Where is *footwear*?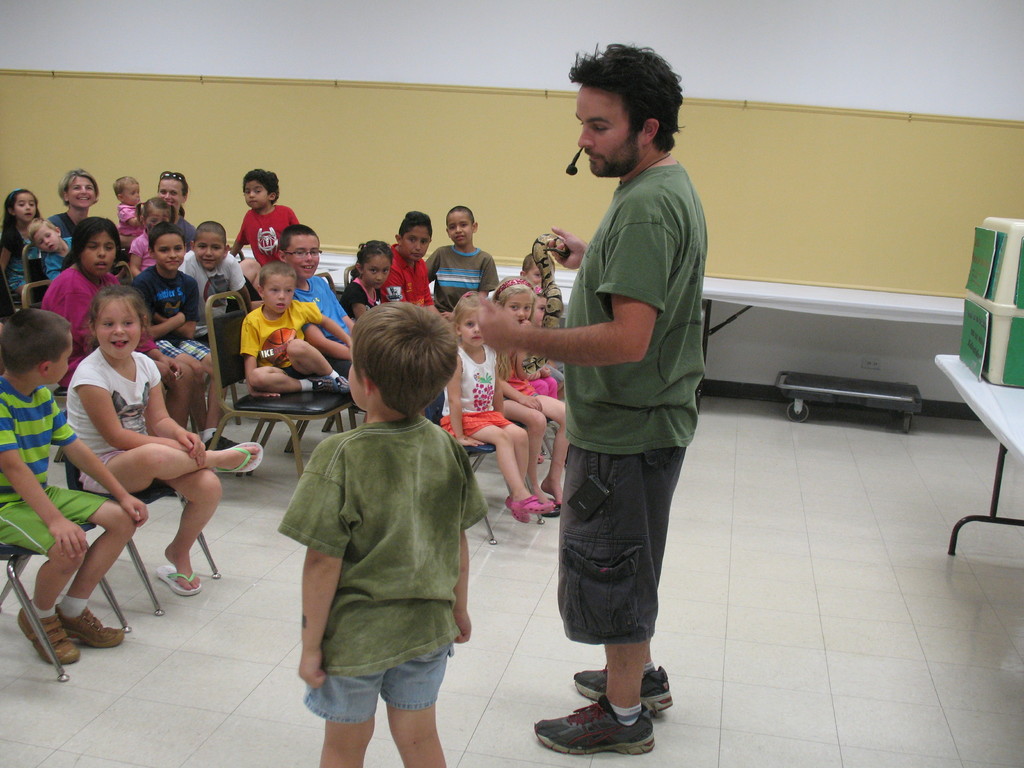
21 587 100 679.
